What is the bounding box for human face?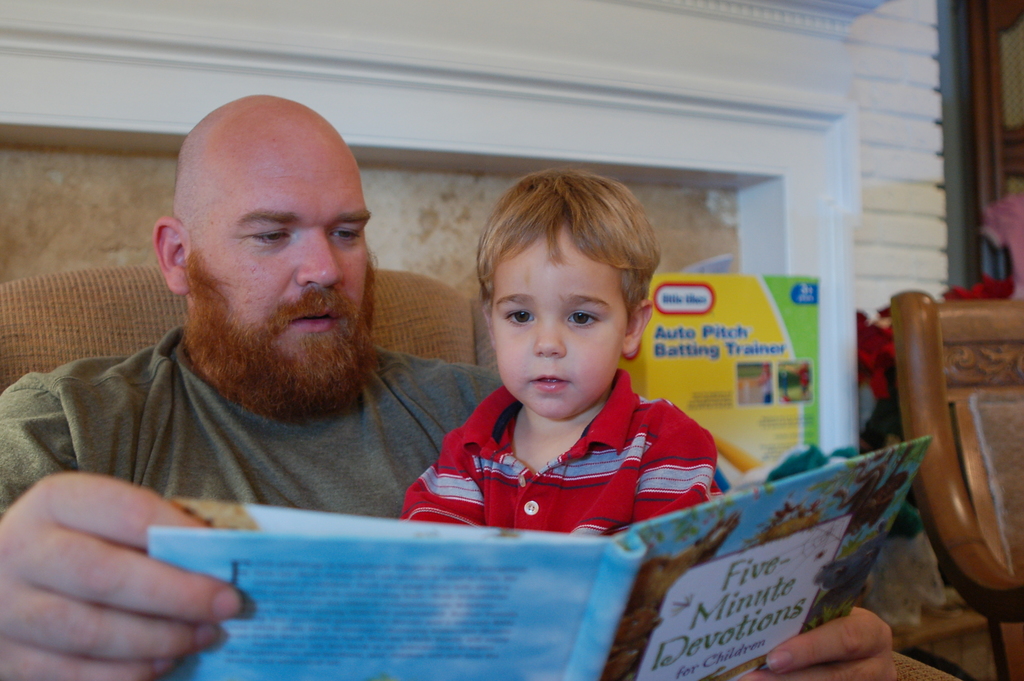
bbox=[490, 224, 637, 415].
